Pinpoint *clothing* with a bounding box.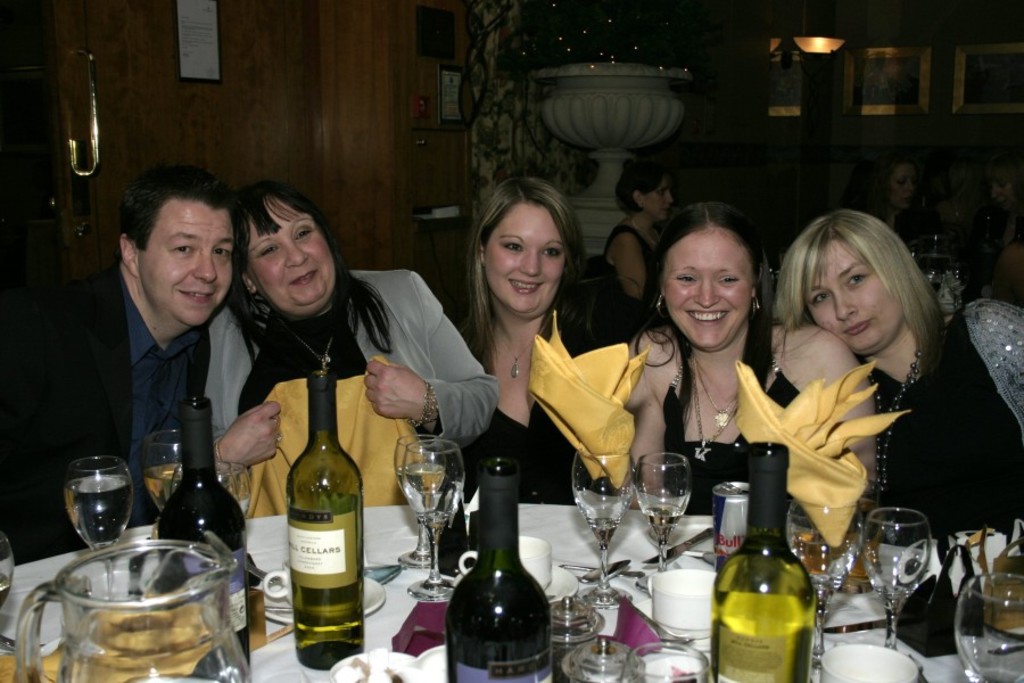
crop(206, 271, 504, 518).
